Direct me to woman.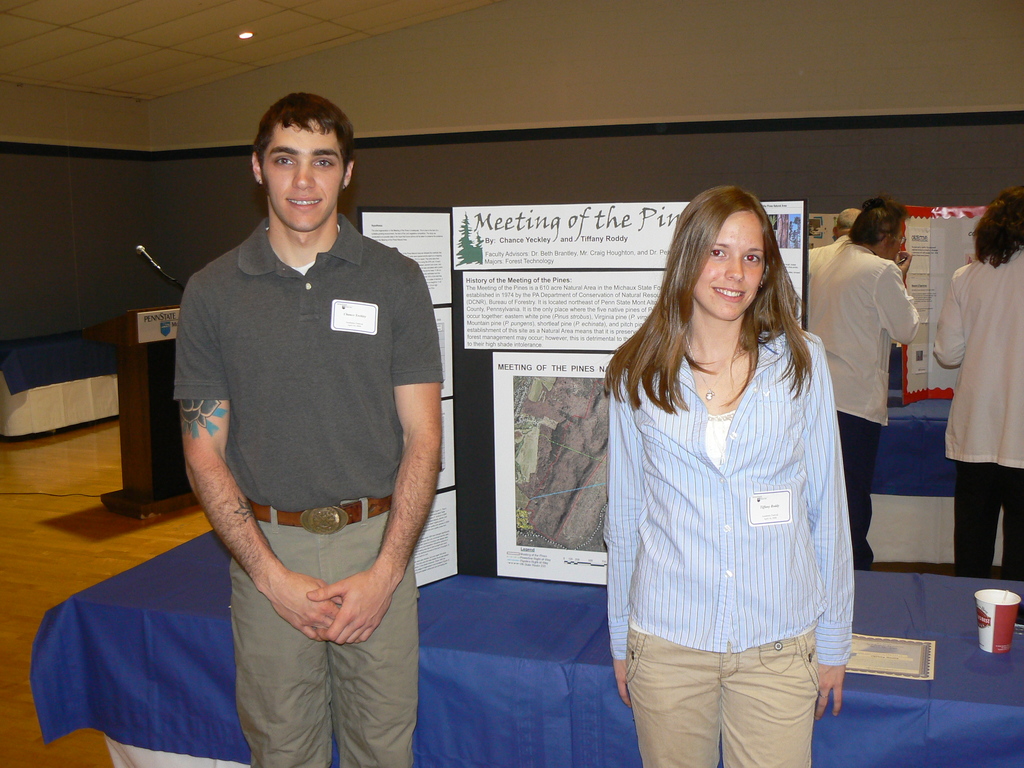
Direction: {"x1": 932, "y1": 184, "x2": 1023, "y2": 579}.
